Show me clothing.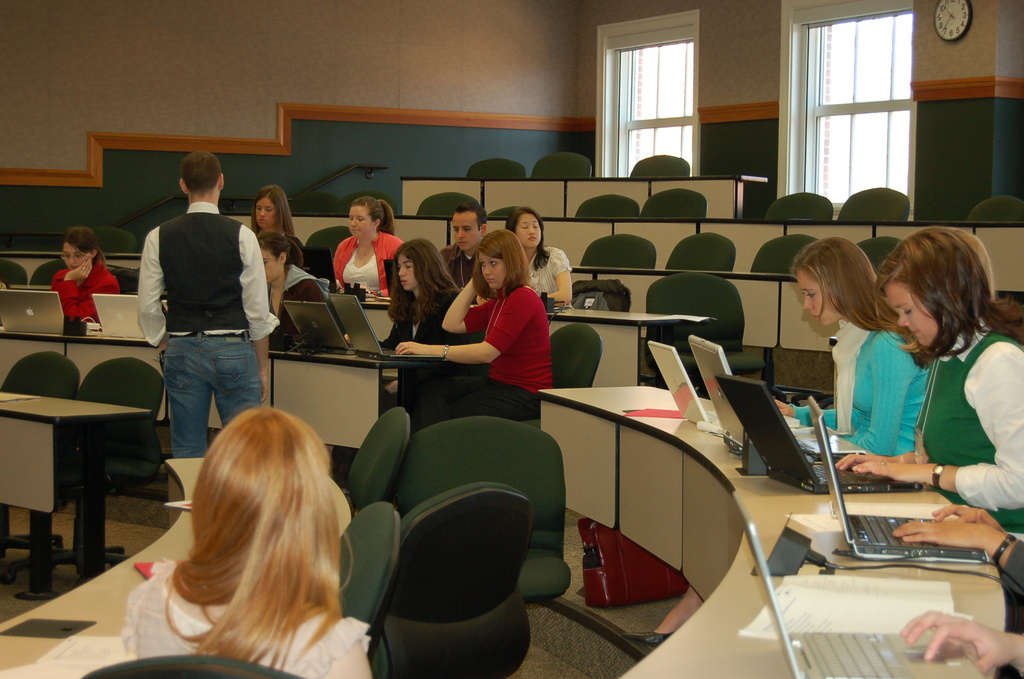
clothing is here: {"left": 266, "top": 259, "right": 328, "bottom": 350}.
